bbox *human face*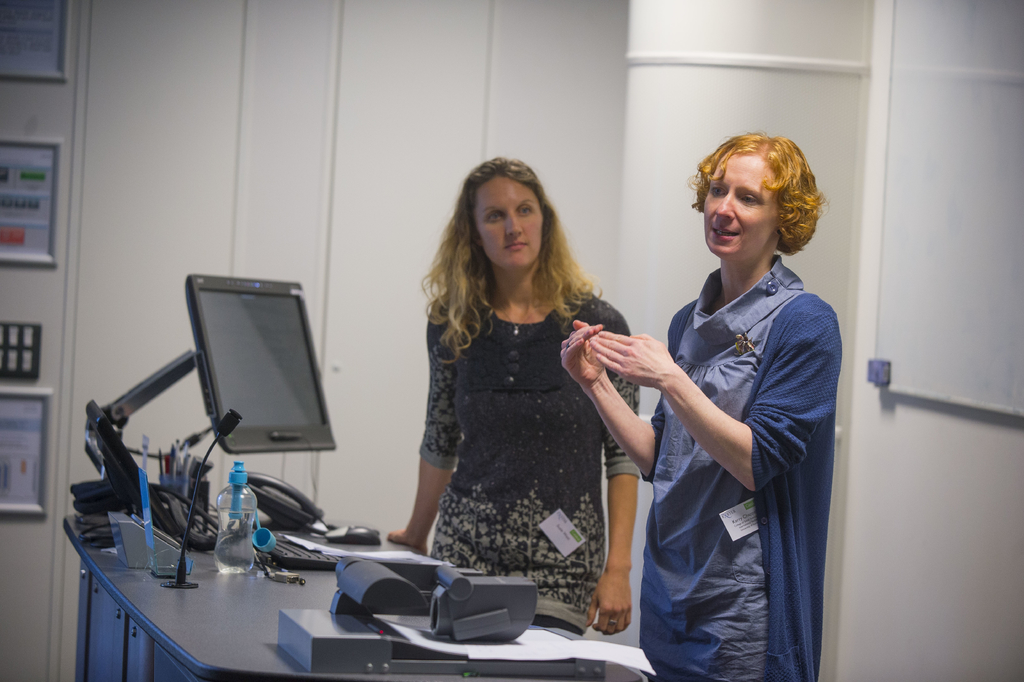
{"x1": 705, "y1": 154, "x2": 776, "y2": 261}
